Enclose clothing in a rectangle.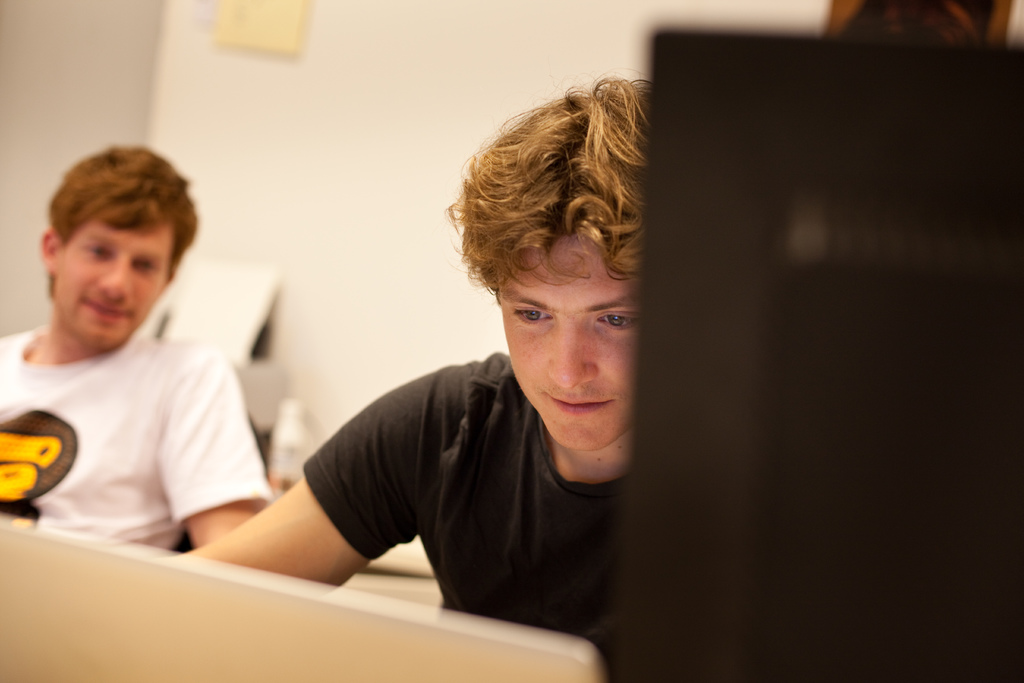
1:251:280:582.
